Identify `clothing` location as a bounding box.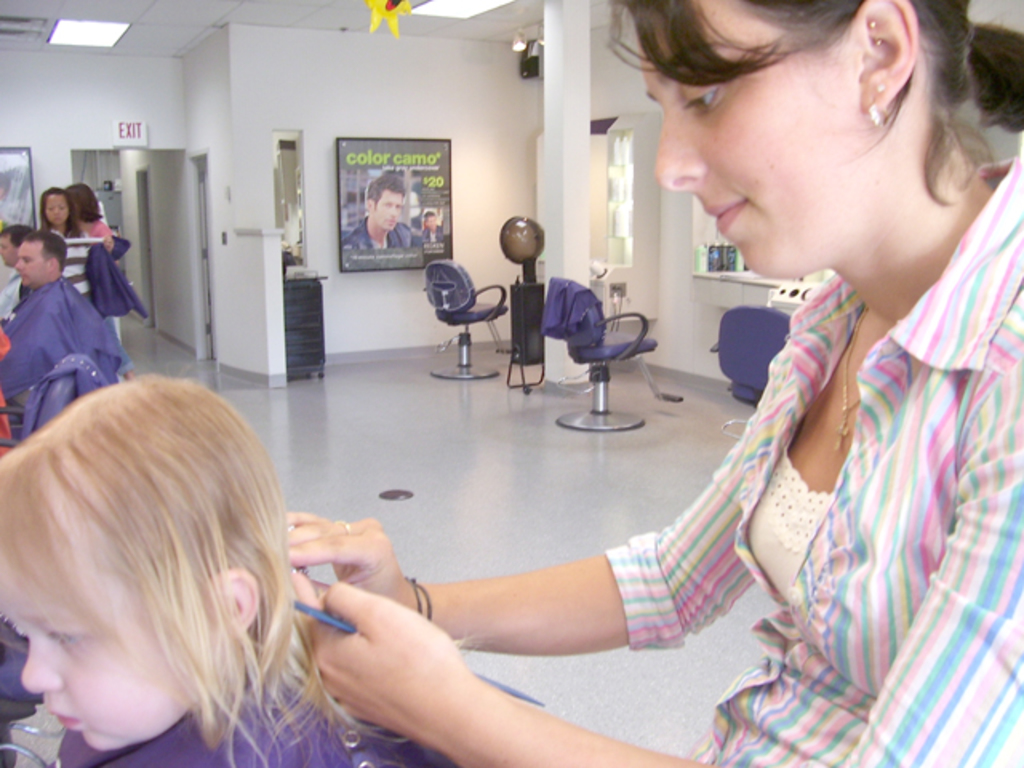
bbox(62, 218, 107, 314).
